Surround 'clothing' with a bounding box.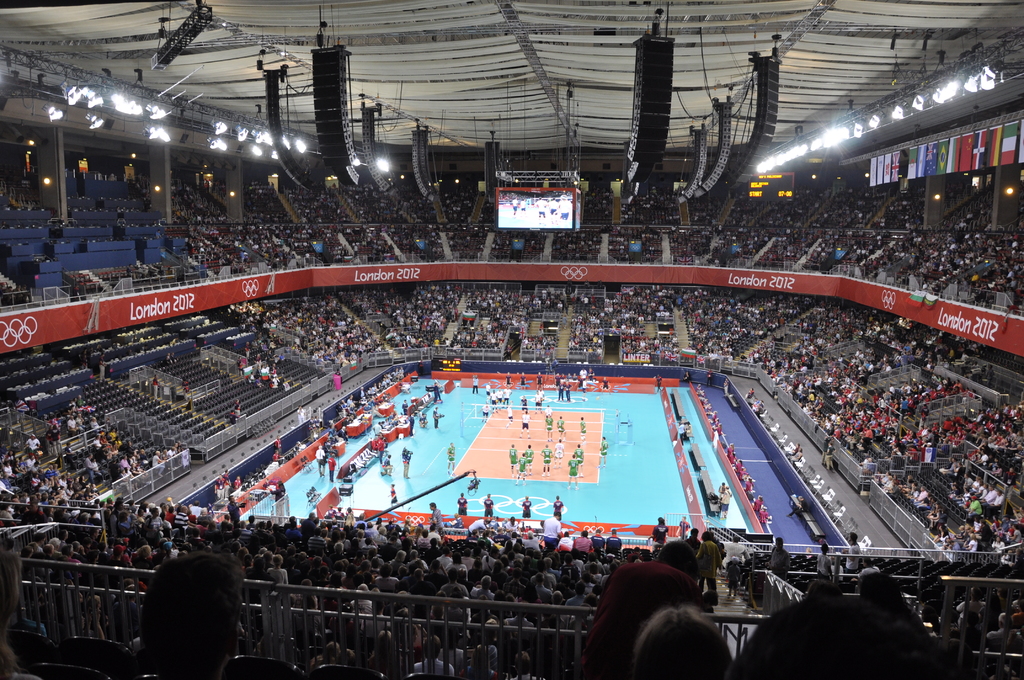
crop(863, 567, 884, 575).
